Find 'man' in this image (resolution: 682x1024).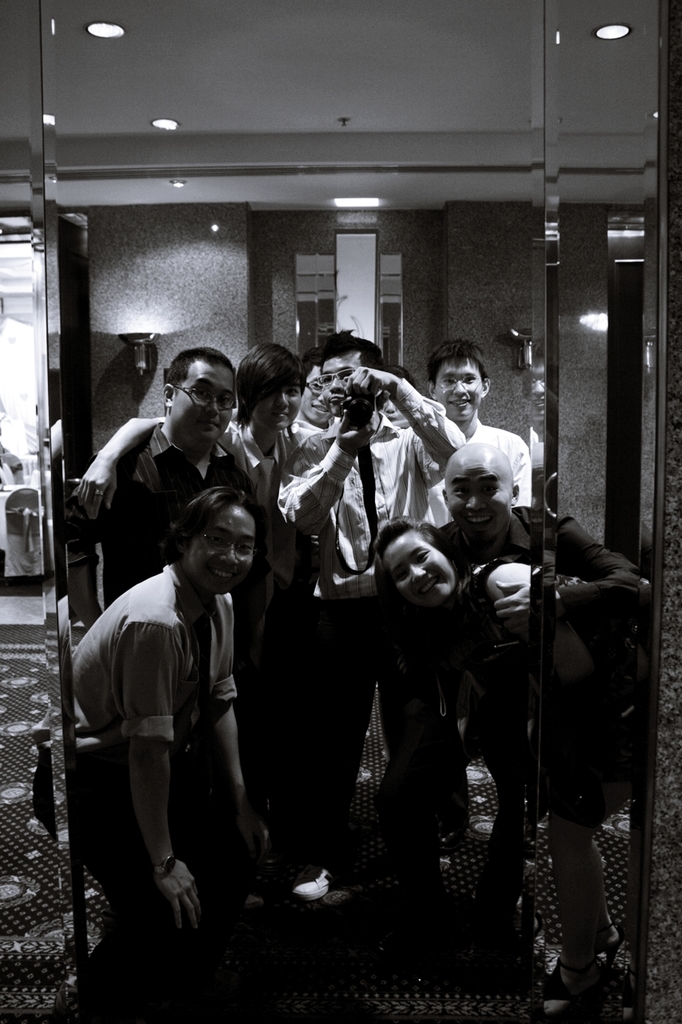
detection(268, 341, 454, 874).
